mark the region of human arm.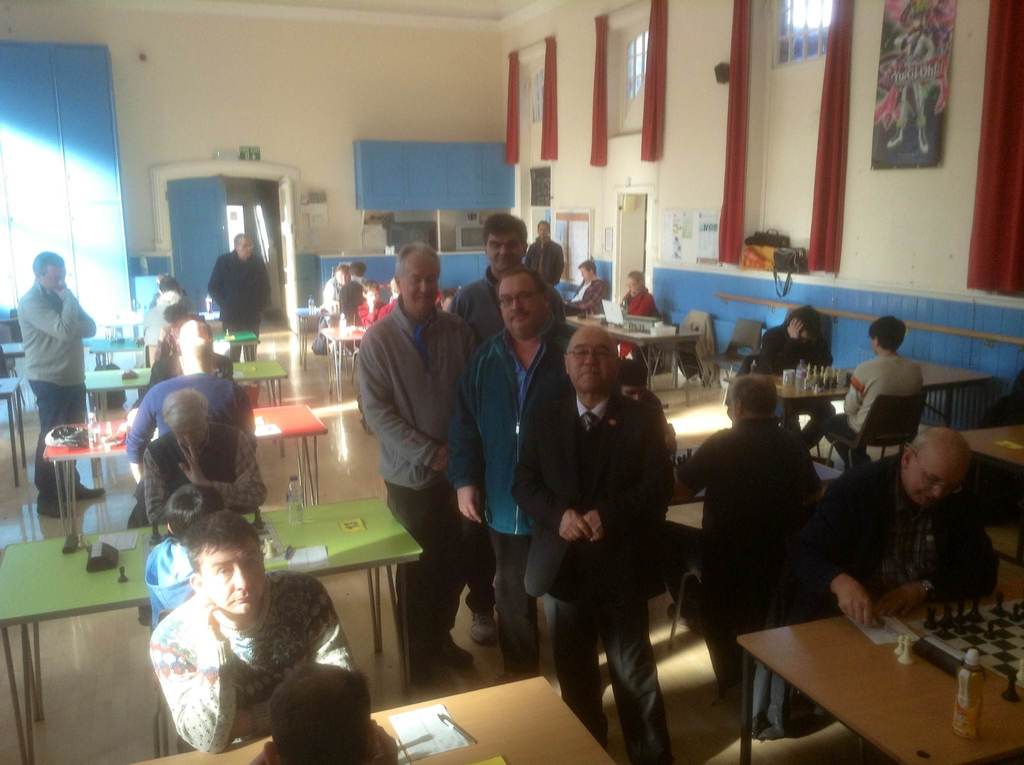
Region: (left=232, top=377, right=259, bottom=447).
